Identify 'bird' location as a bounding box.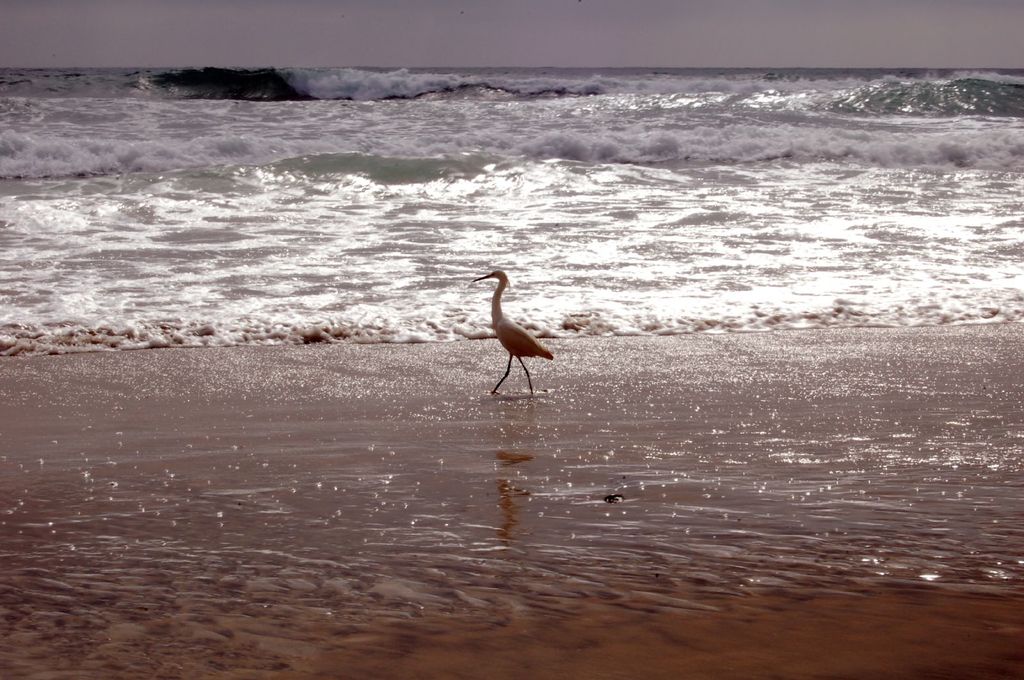
crop(467, 274, 556, 399).
